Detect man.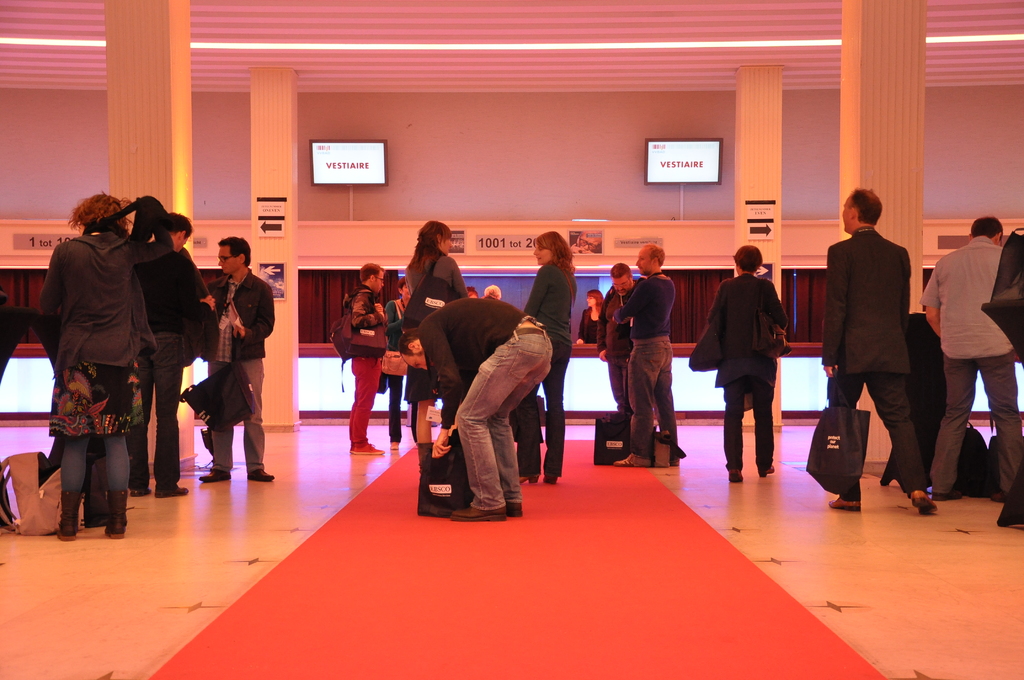
Detected at 399,295,554,521.
